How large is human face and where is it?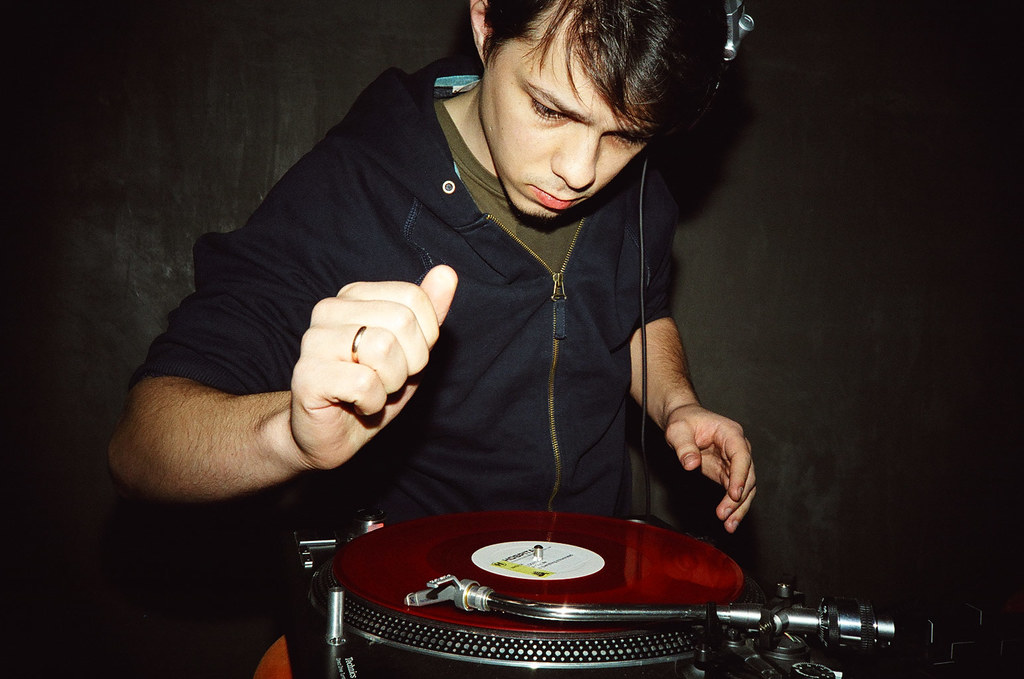
Bounding box: x1=465 y1=0 x2=658 y2=225.
